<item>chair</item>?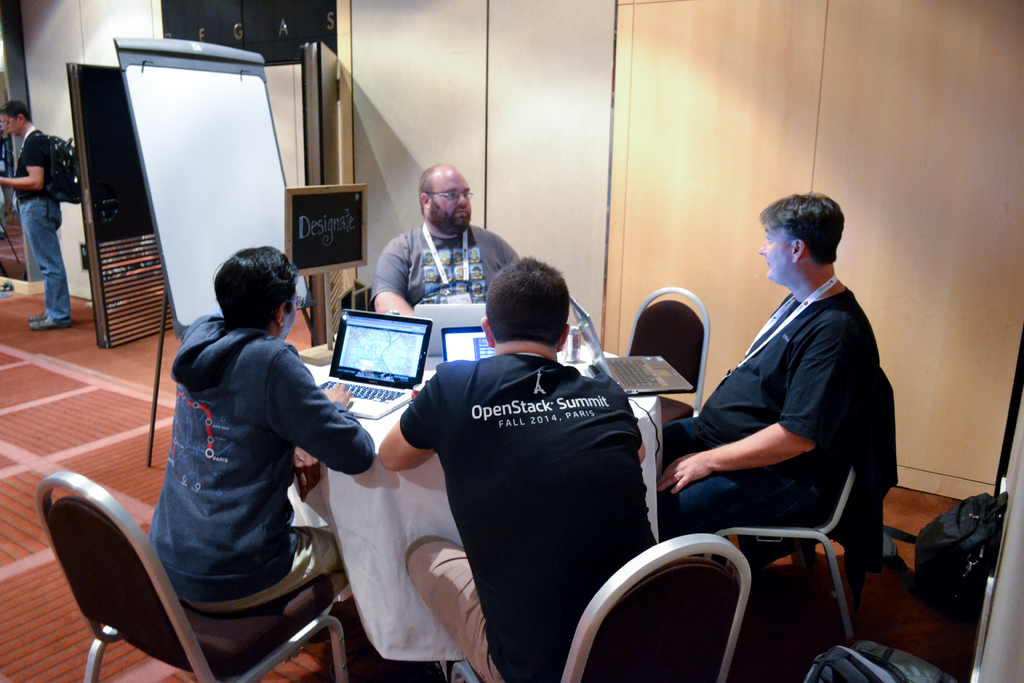
<bbox>41, 408, 359, 682</bbox>
